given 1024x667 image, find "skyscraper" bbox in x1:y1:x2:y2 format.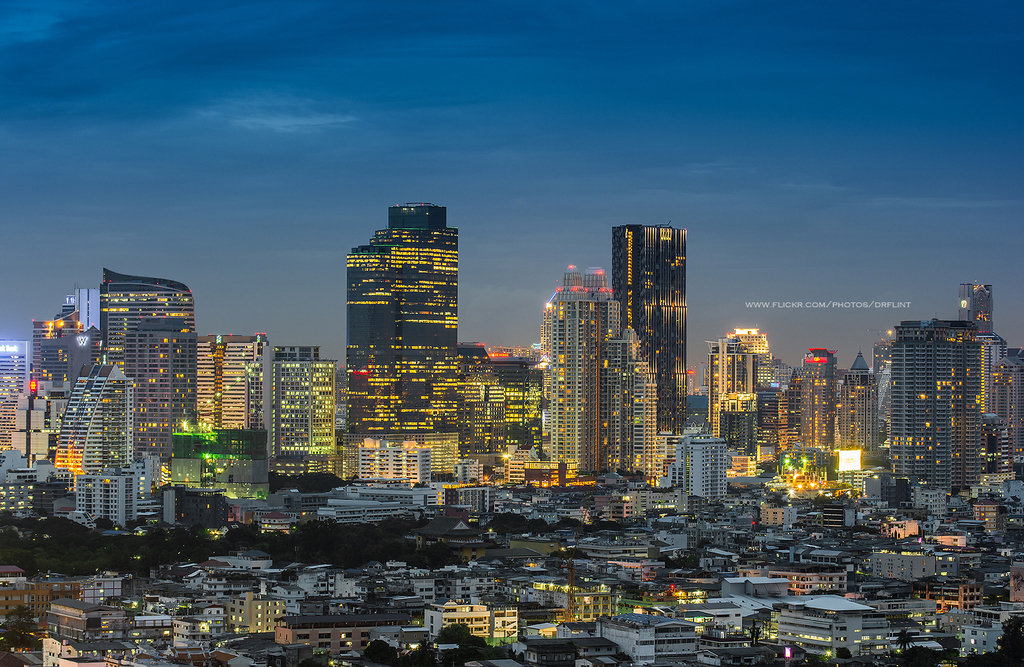
467:344:537:454.
